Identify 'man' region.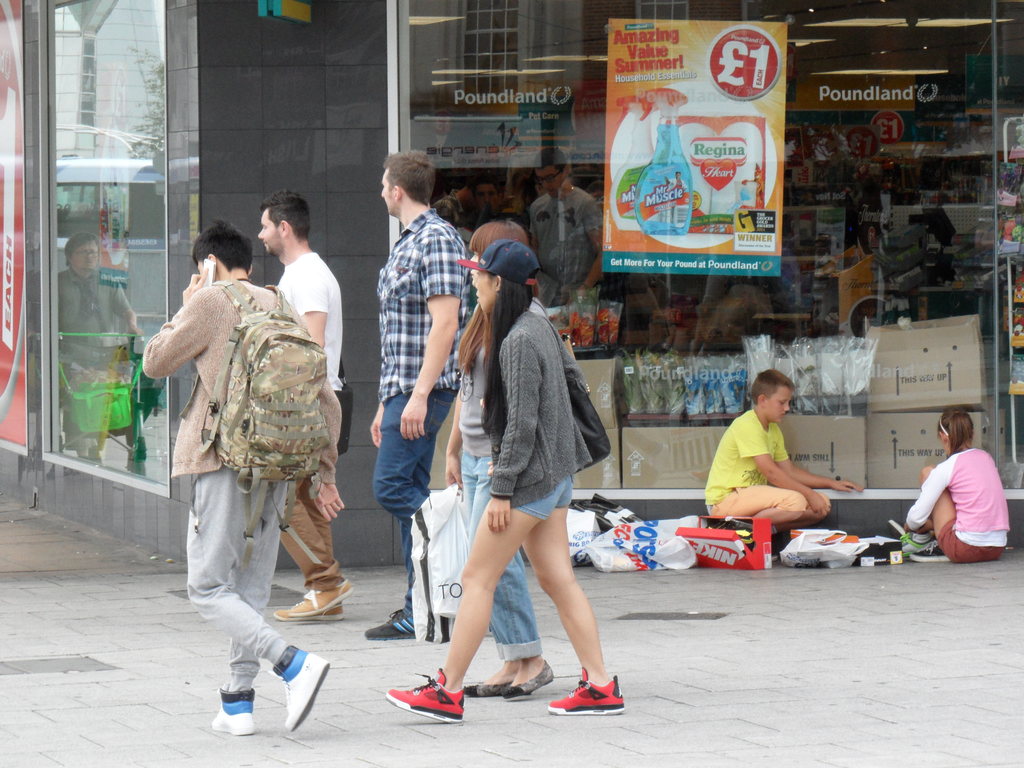
Region: Rect(701, 372, 856, 531).
